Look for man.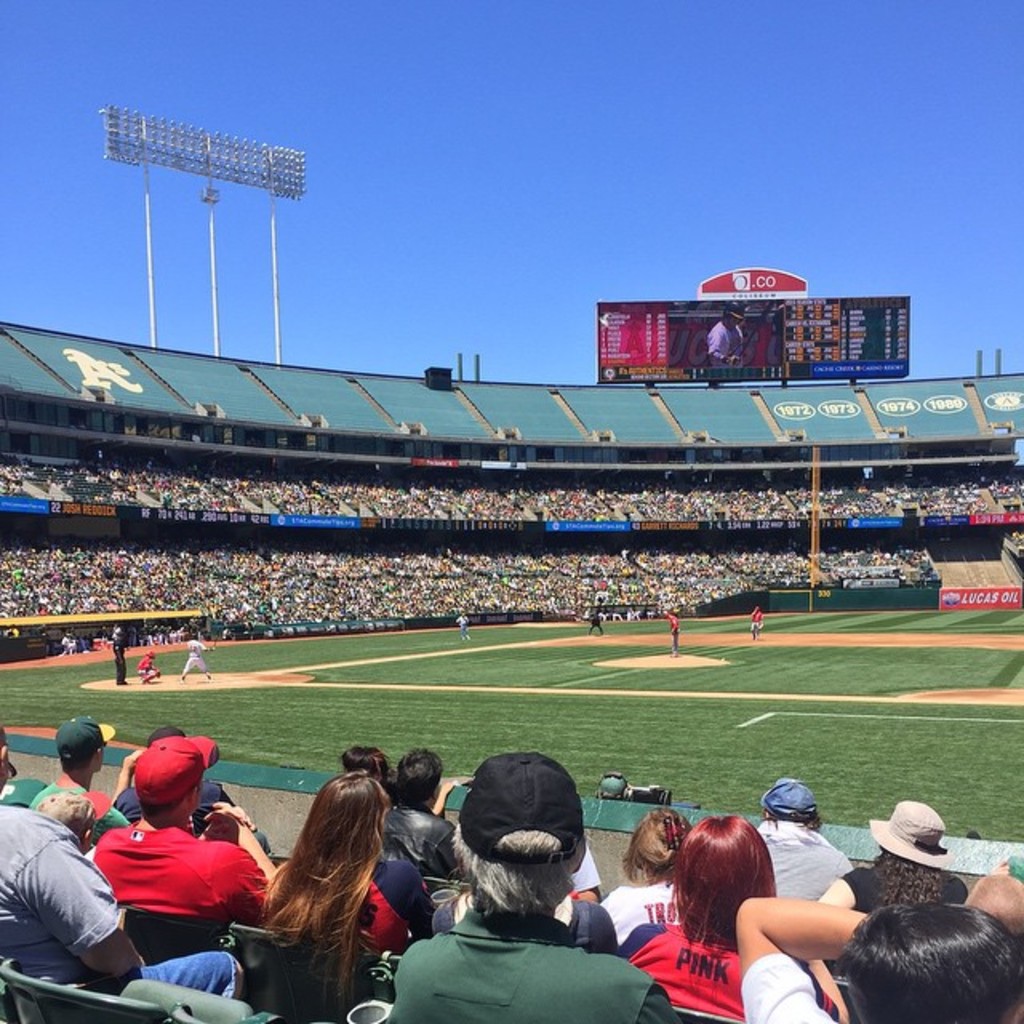
Found: (x1=752, y1=606, x2=768, y2=640).
